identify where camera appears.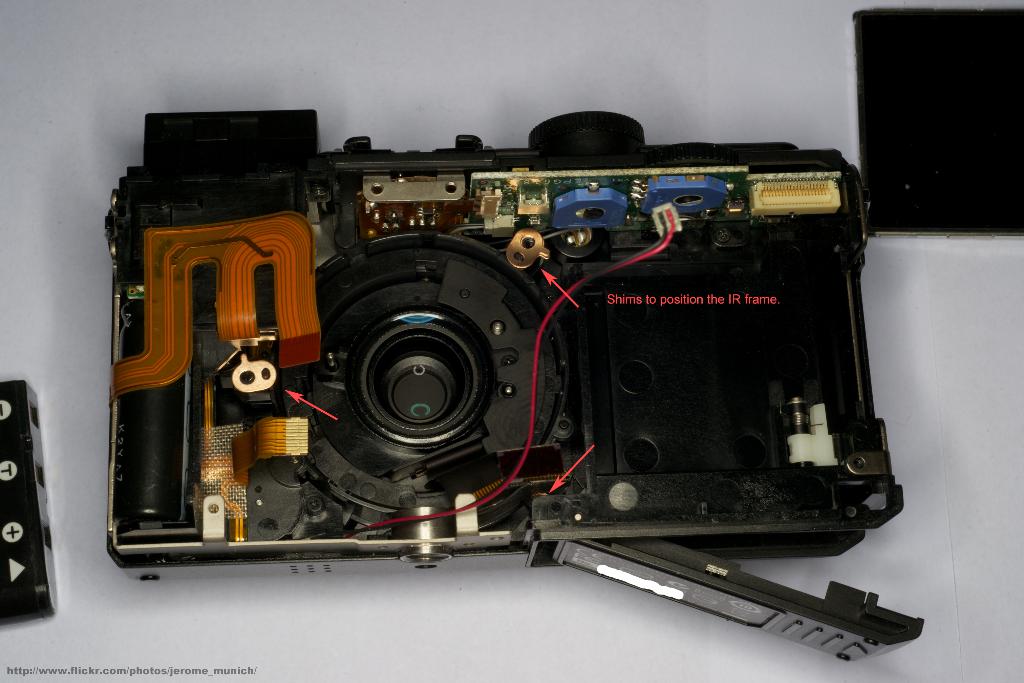
Appears at box(111, 113, 944, 668).
